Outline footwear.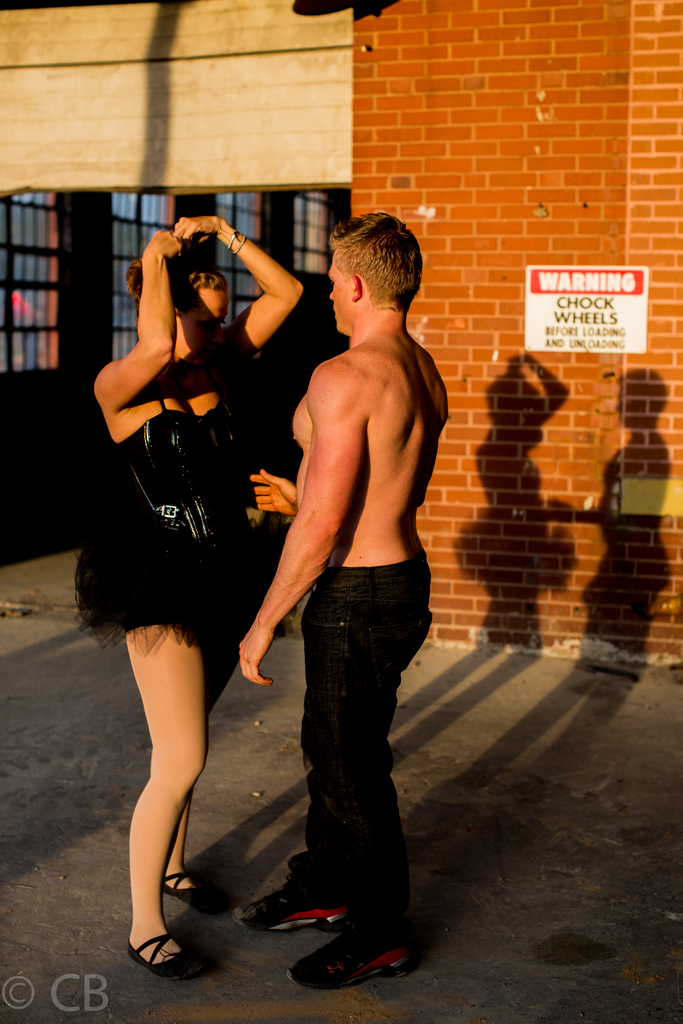
Outline: (160,861,224,915).
